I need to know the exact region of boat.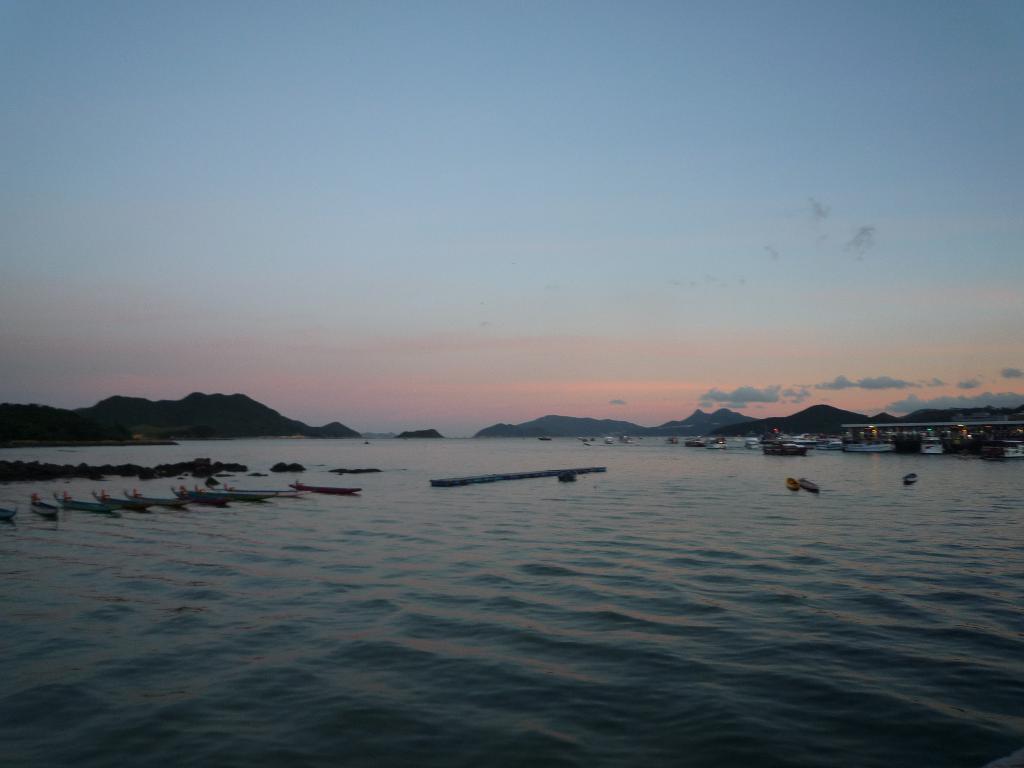
Region: (0,506,17,521).
